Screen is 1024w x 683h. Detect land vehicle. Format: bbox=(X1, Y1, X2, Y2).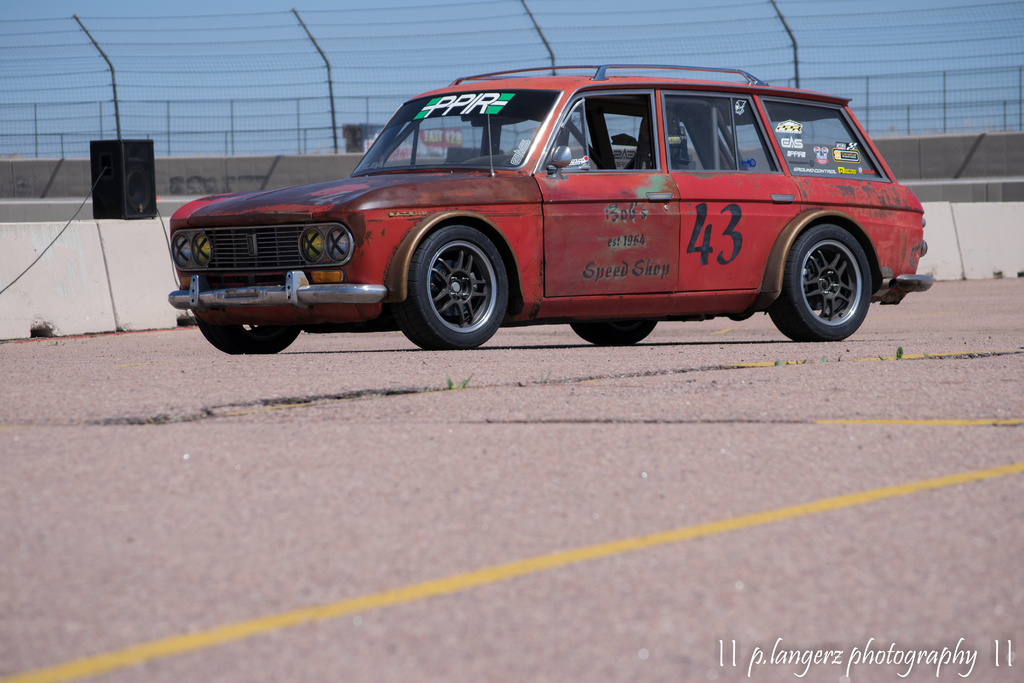
bbox=(127, 38, 947, 328).
